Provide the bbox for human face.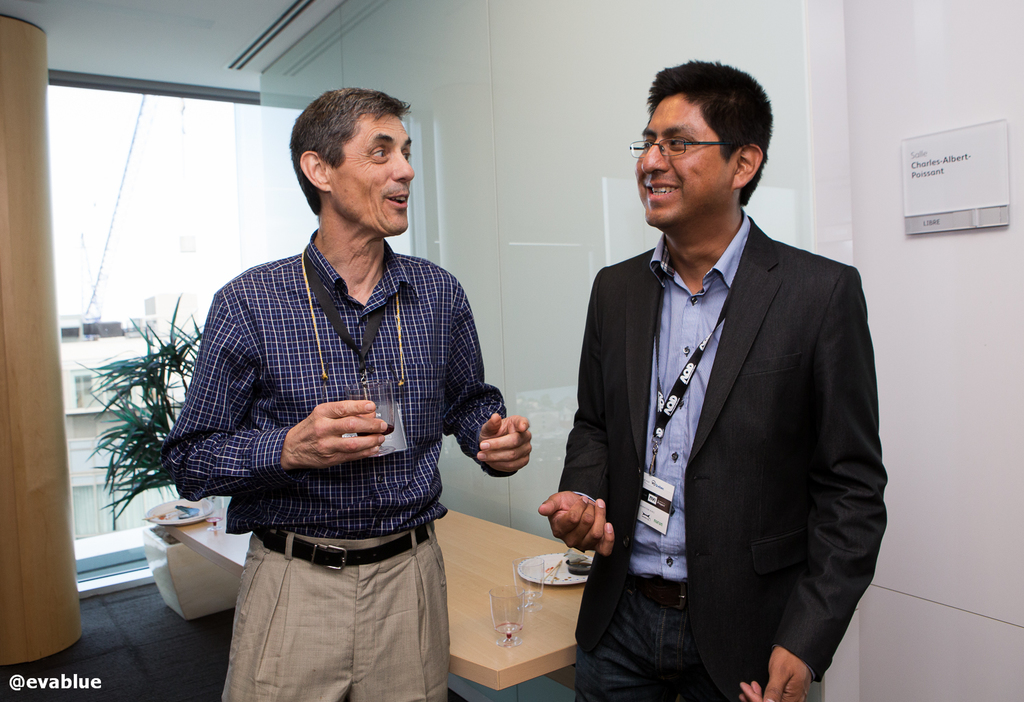
(328, 112, 414, 236).
